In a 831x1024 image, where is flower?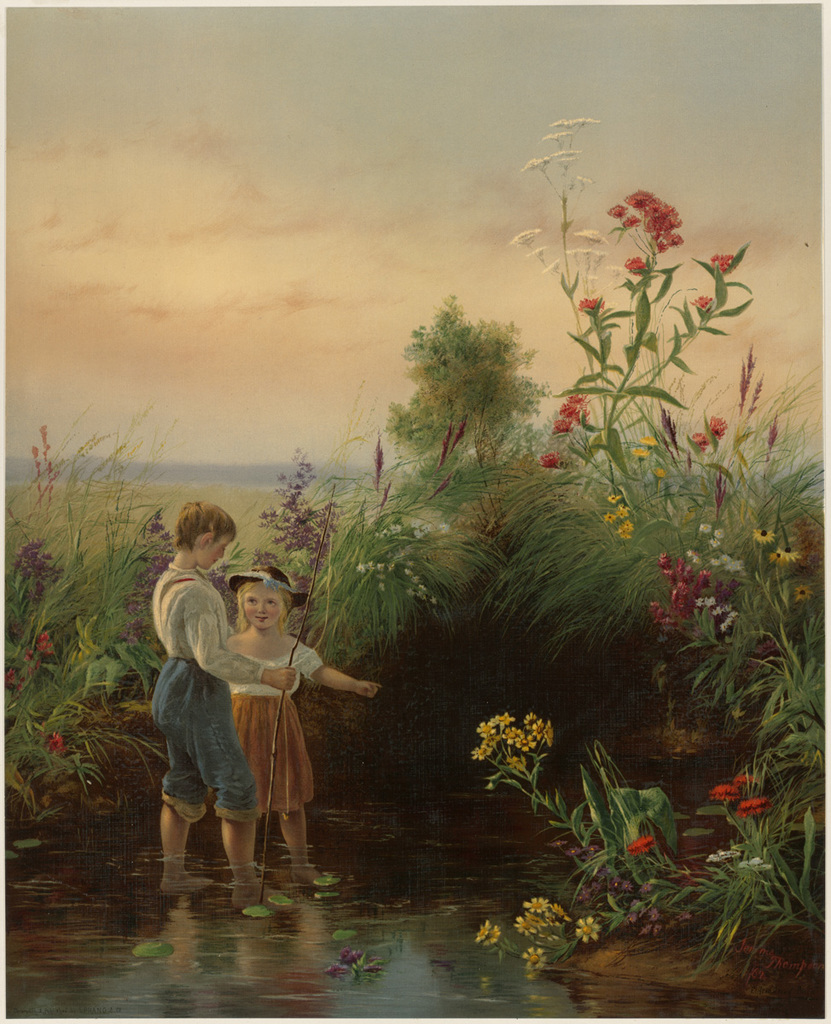
711, 254, 737, 272.
